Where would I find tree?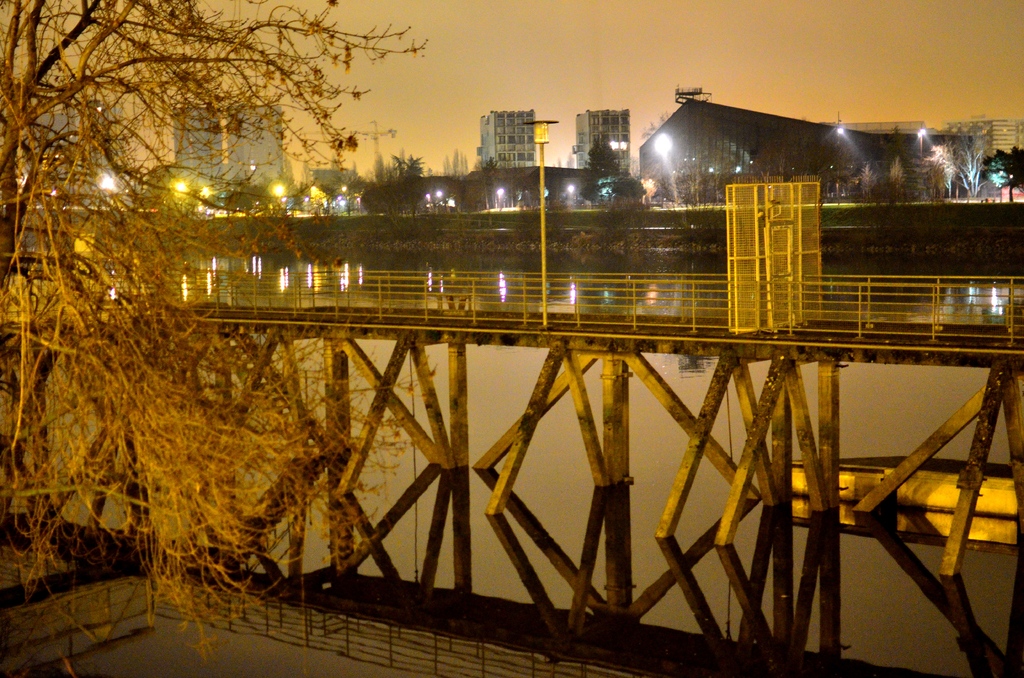
At x1=916 y1=140 x2=956 y2=202.
